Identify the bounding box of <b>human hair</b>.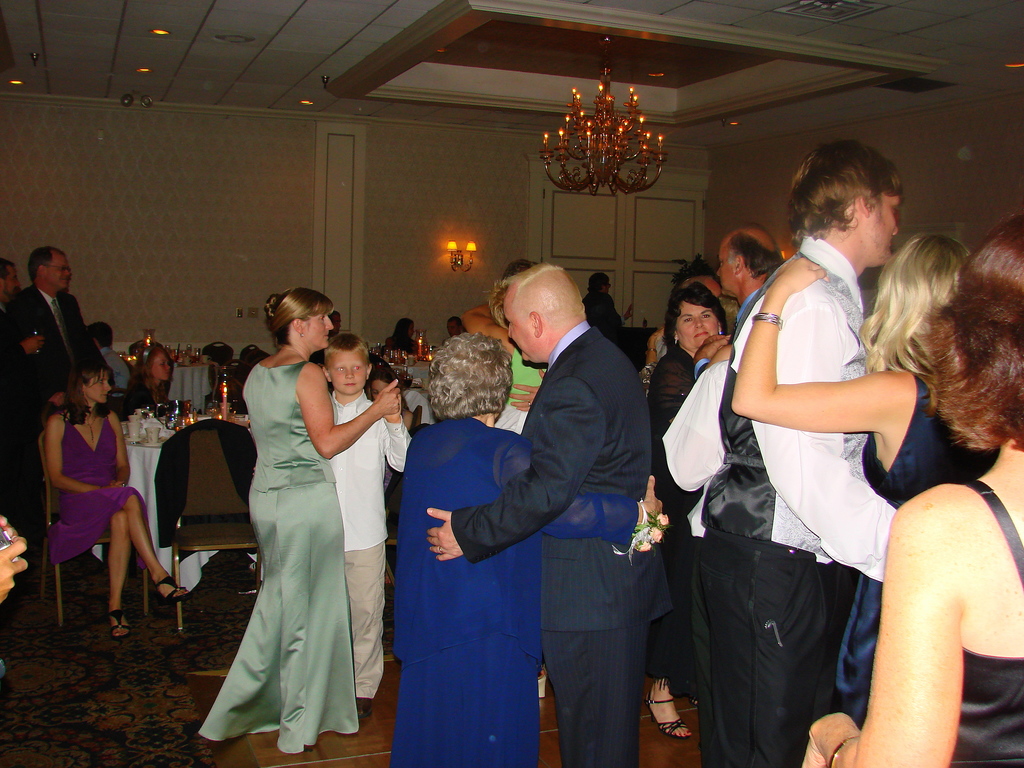
501, 262, 589, 319.
